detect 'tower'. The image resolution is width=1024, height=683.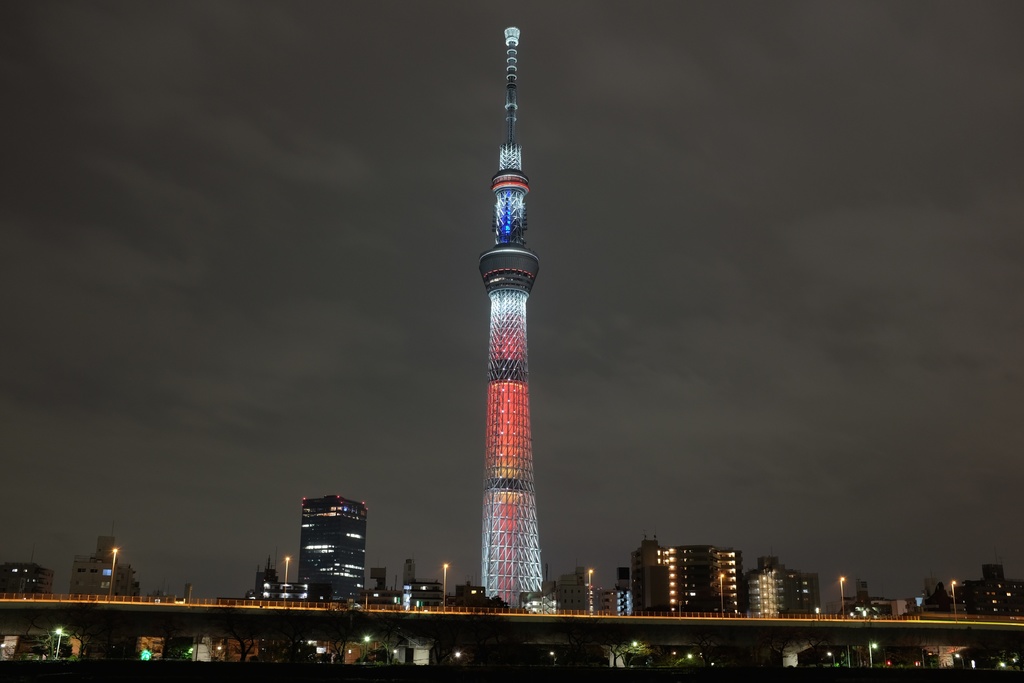
bbox=[298, 484, 365, 608].
